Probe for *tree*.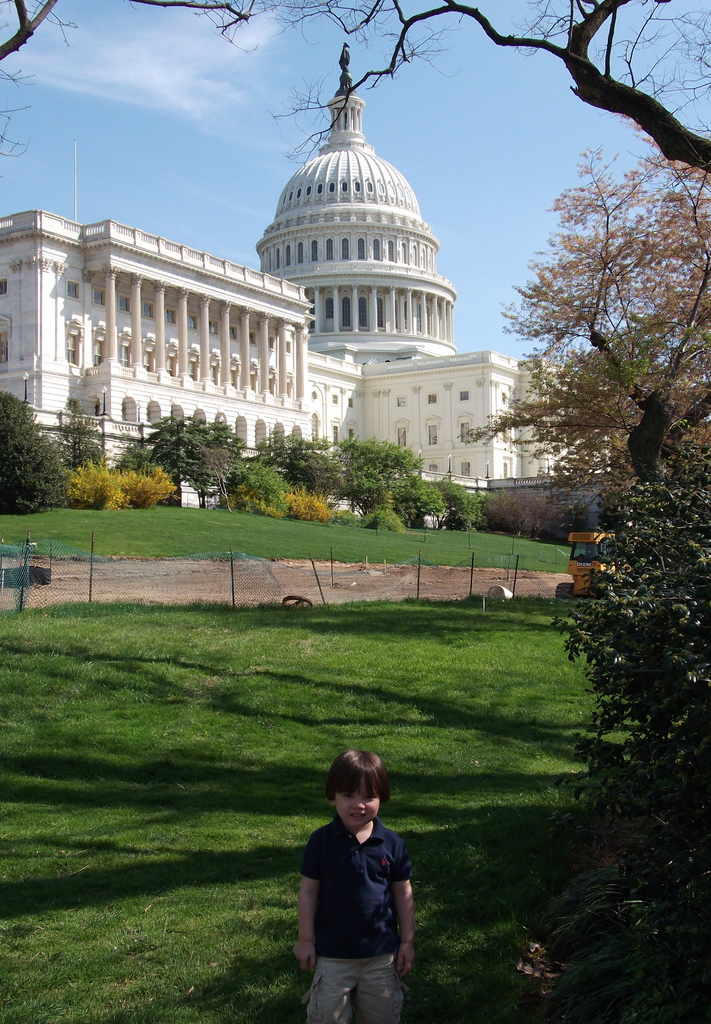
Probe result: bbox=[125, 409, 246, 505].
